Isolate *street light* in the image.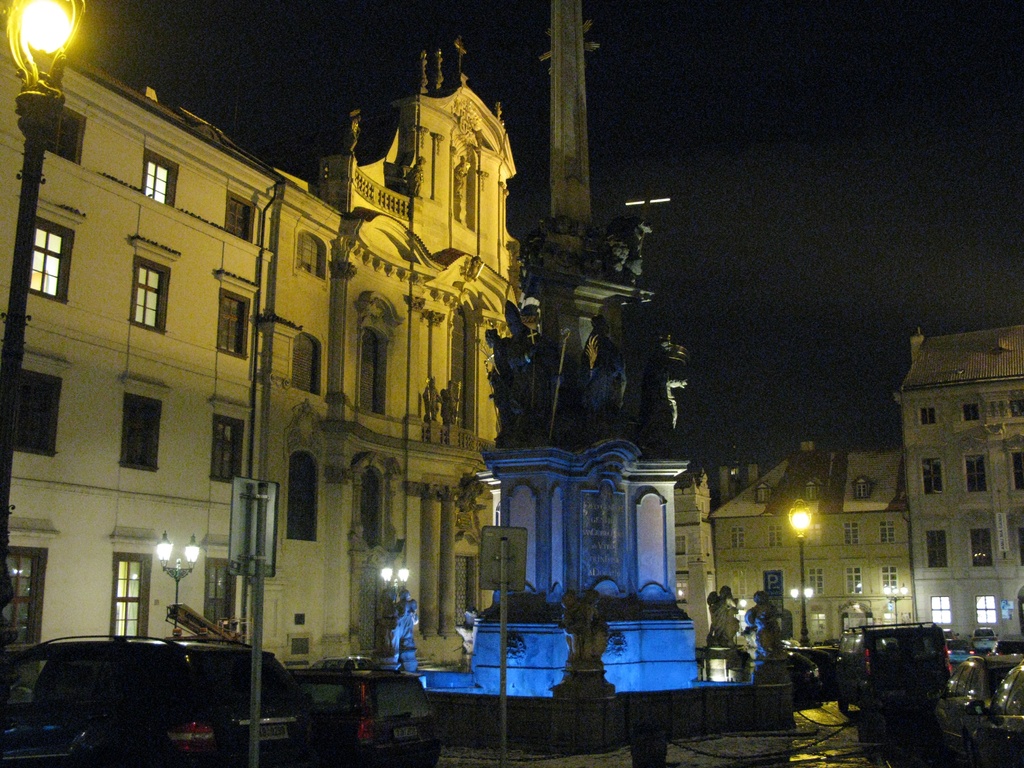
Isolated region: 882, 581, 916, 622.
